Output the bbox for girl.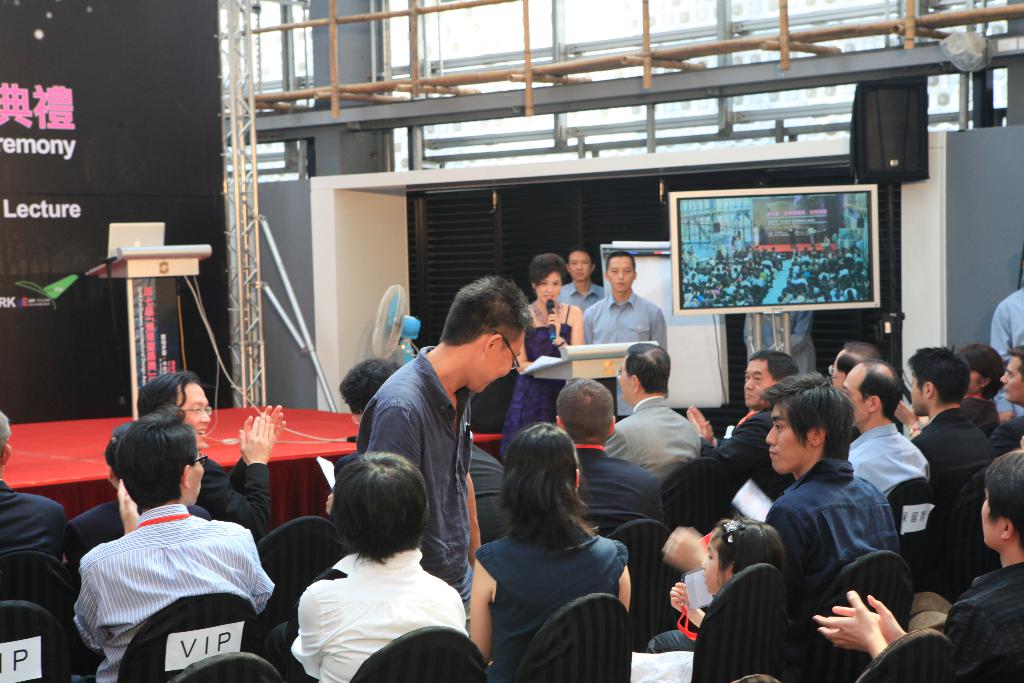
637/518/782/682.
